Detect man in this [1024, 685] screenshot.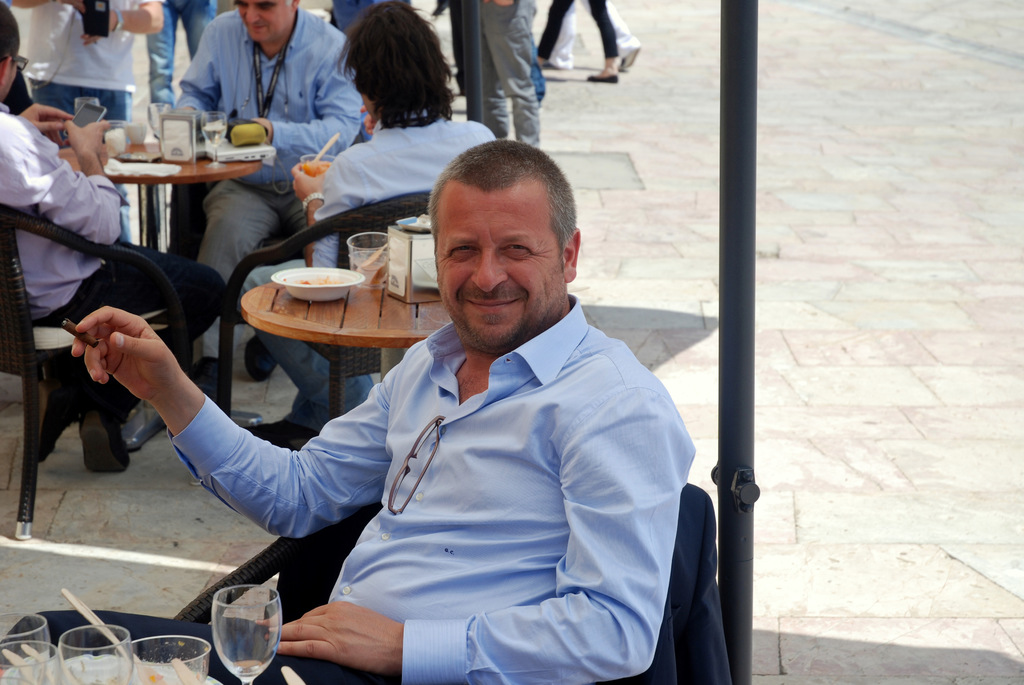
Detection: {"x1": 0, "y1": 0, "x2": 161, "y2": 239}.
